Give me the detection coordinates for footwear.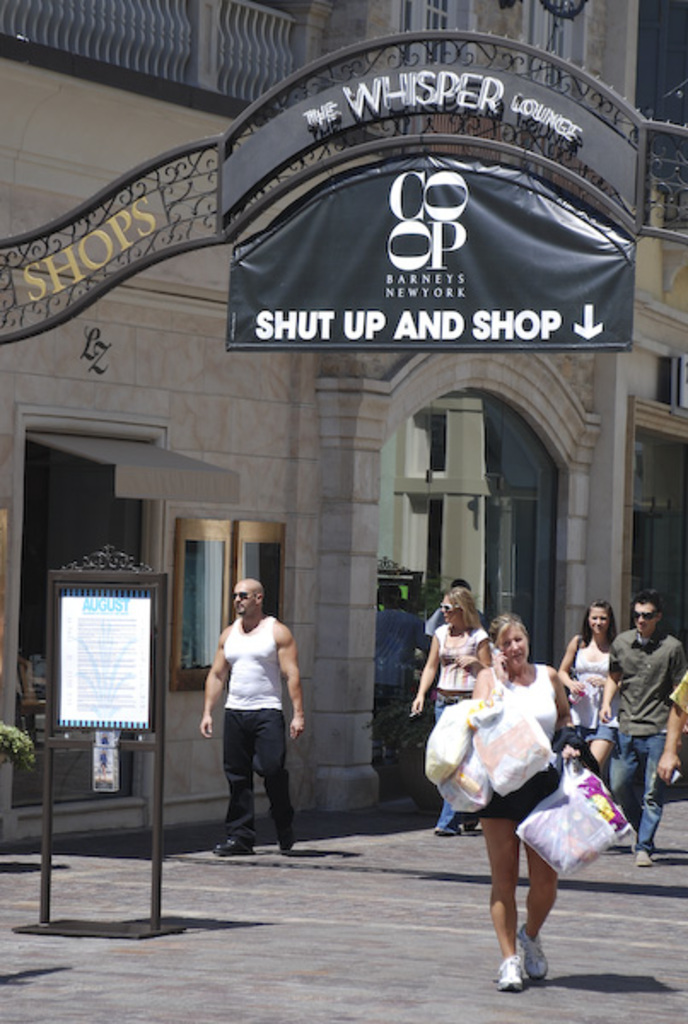
{"left": 212, "top": 831, "right": 256, "bottom": 852}.
